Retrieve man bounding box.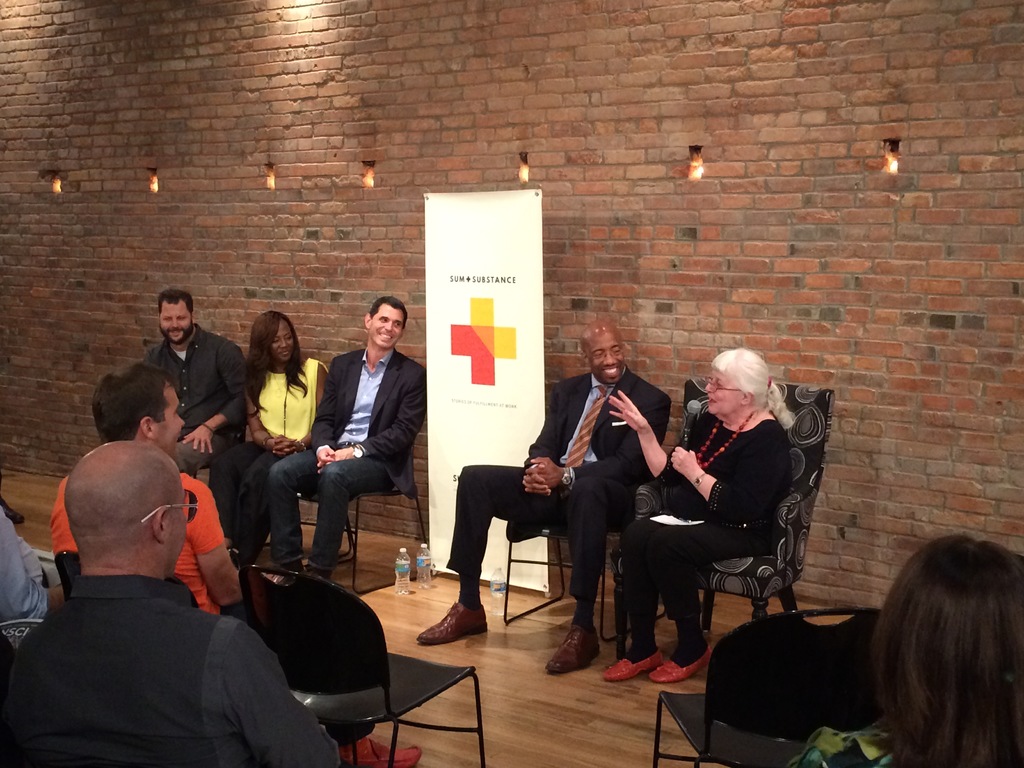
Bounding box: bbox(54, 367, 247, 619).
